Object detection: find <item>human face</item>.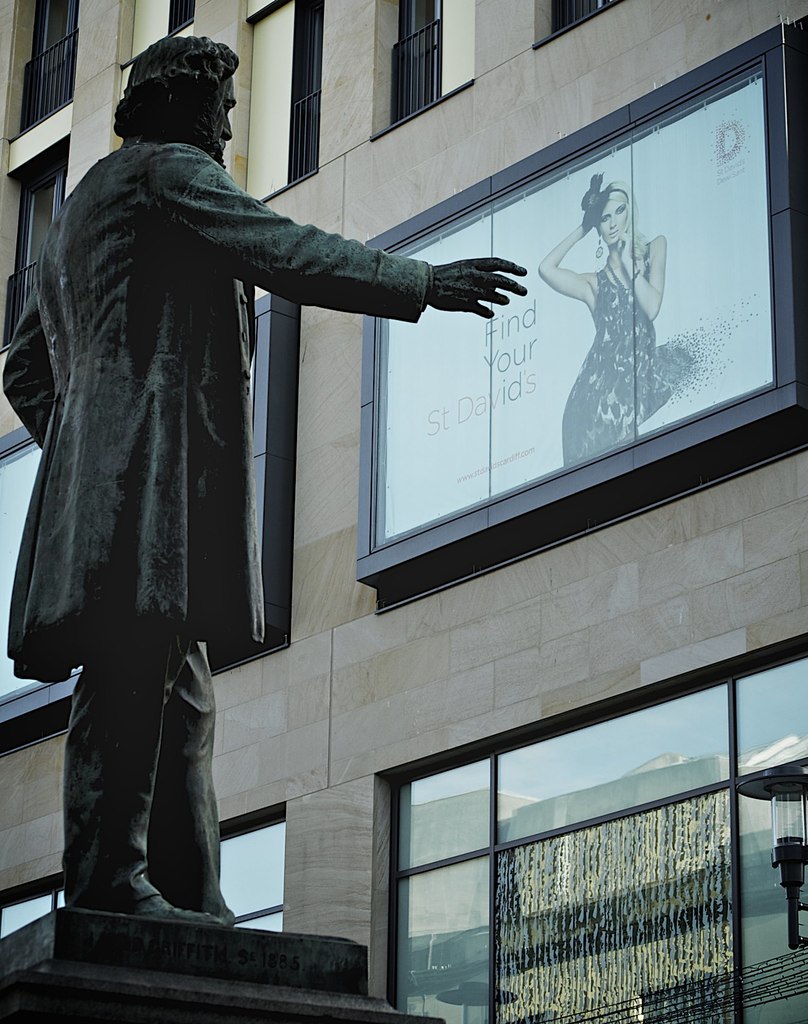
(197, 74, 235, 170).
